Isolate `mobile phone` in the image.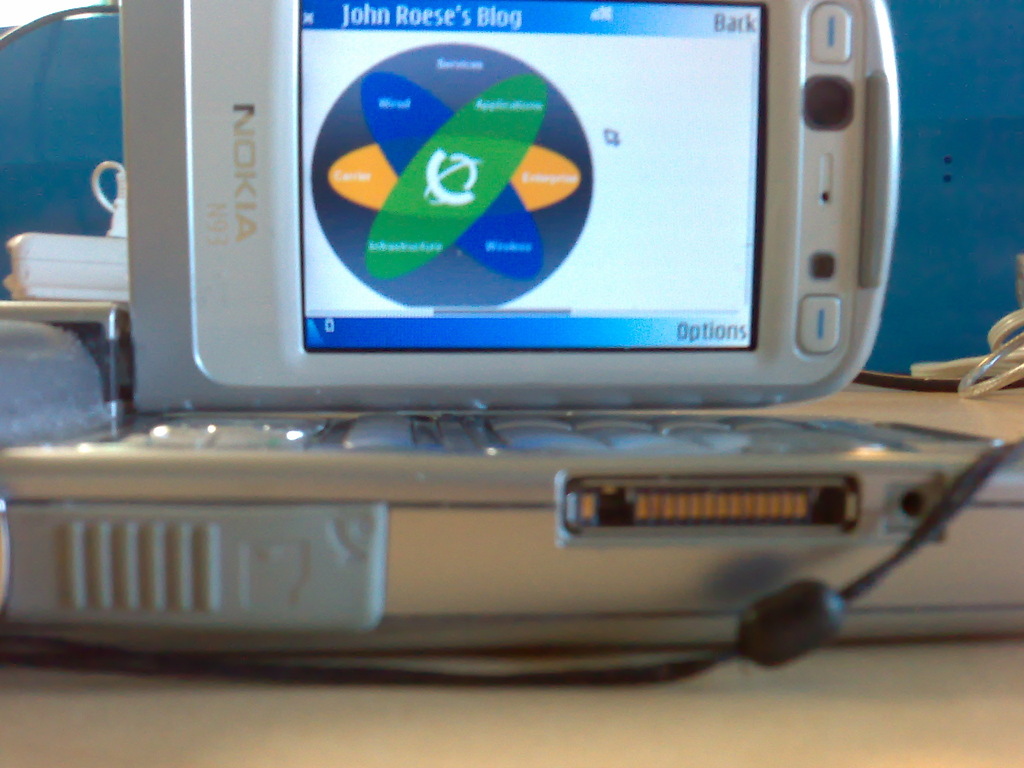
Isolated region: Rect(119, 0, 905, 415).
